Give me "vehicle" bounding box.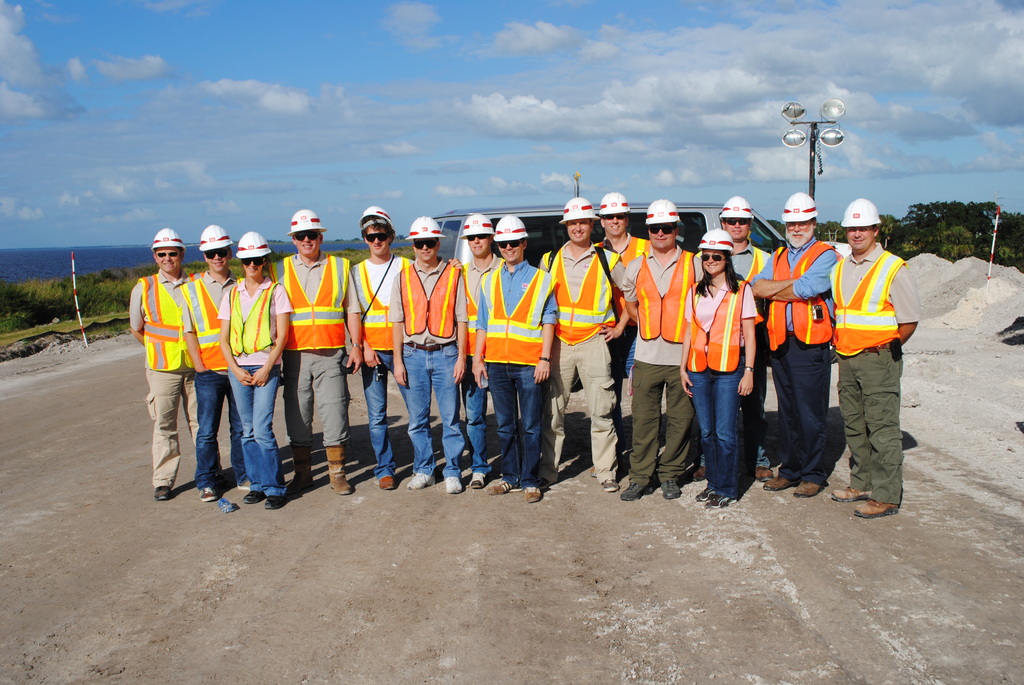
[435, 204, 803, 254].
